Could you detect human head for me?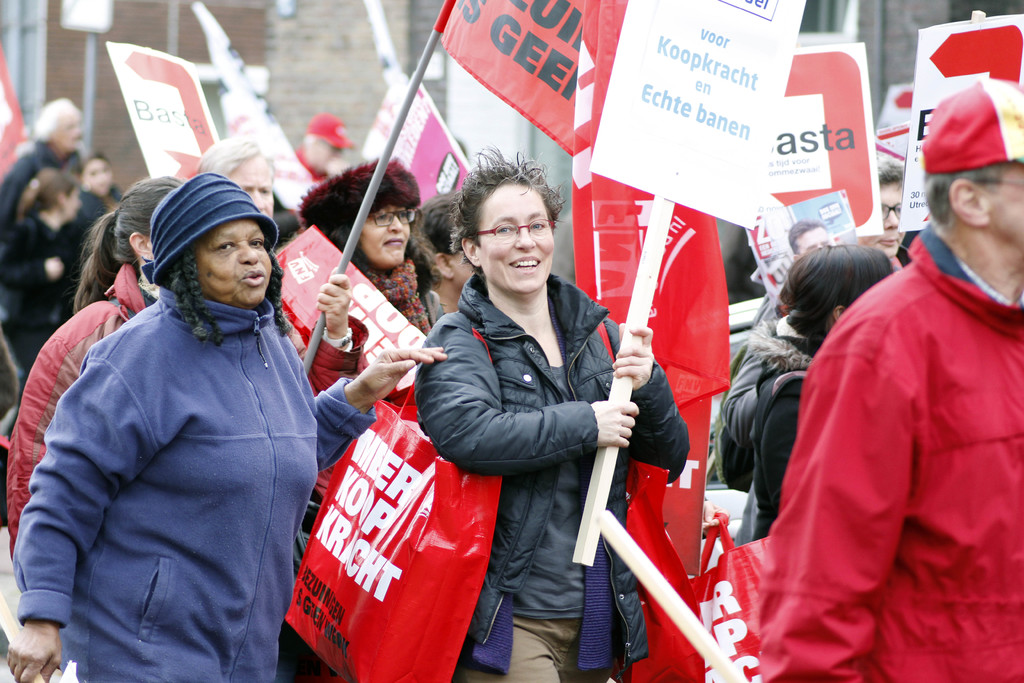
Detection result: box=[858, 157, 917, 259].
